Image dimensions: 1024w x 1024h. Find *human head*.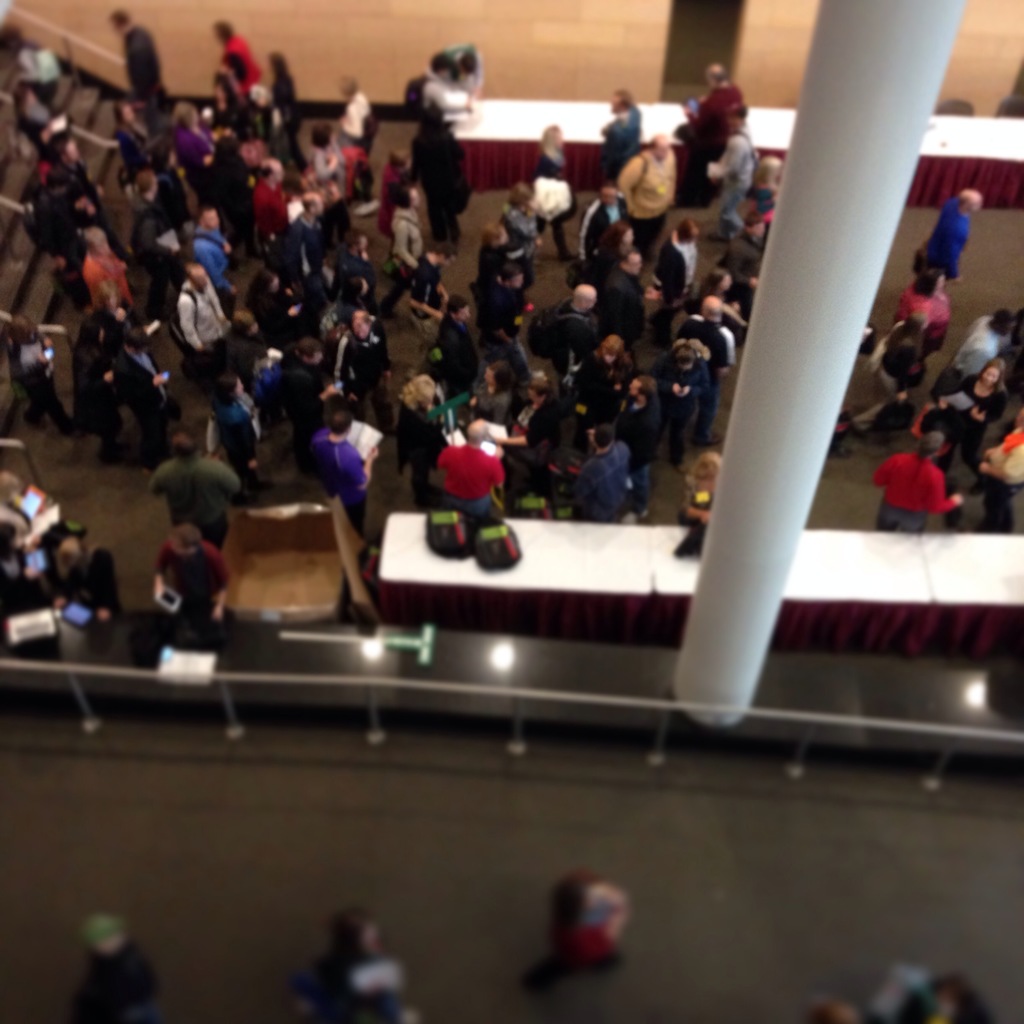
BBox(328, 912, 376, 963).
